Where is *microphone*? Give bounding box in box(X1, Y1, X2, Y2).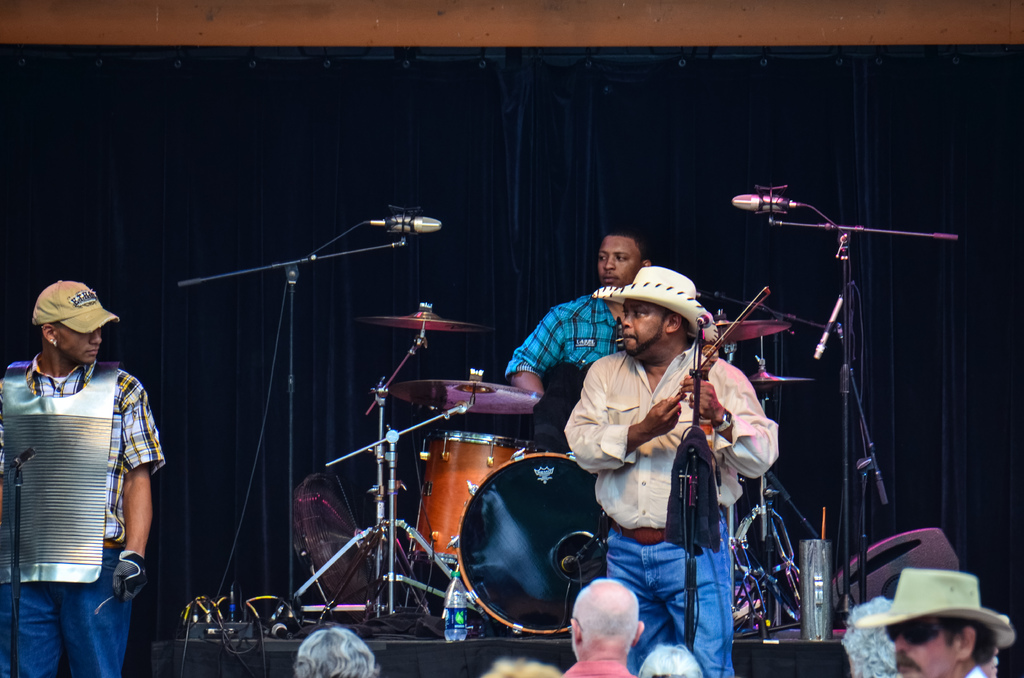
box(273, 622, 291, 644).
